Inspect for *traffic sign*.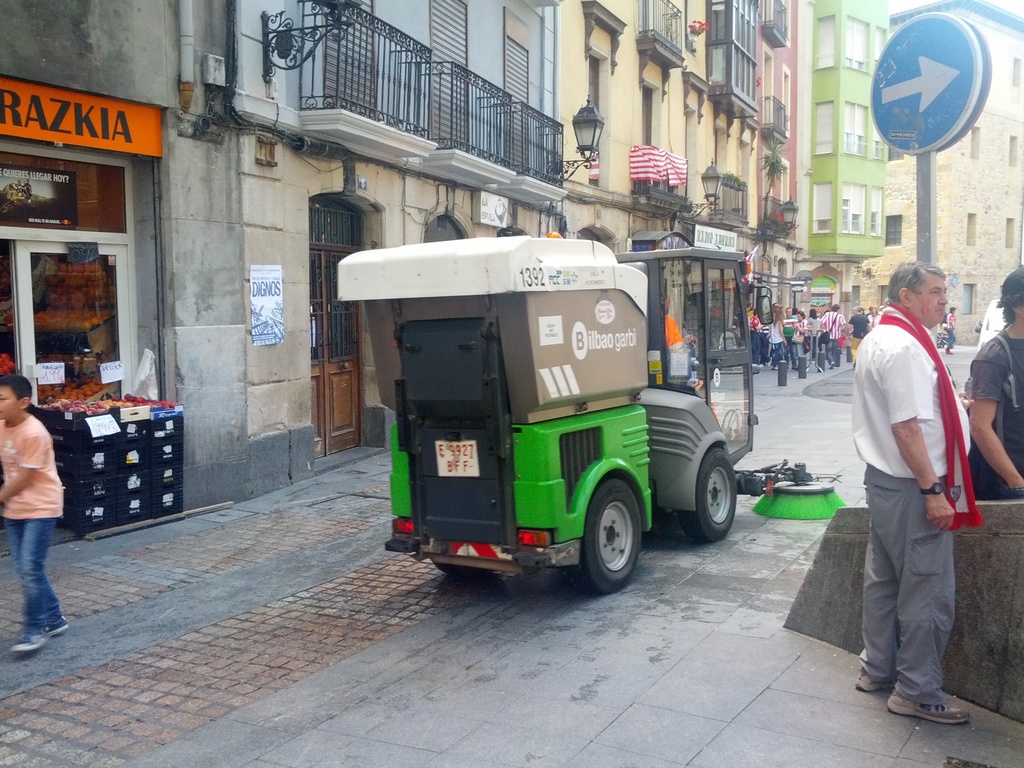
Inspection: x1=869 y1=8 x2=979 y2=154.
